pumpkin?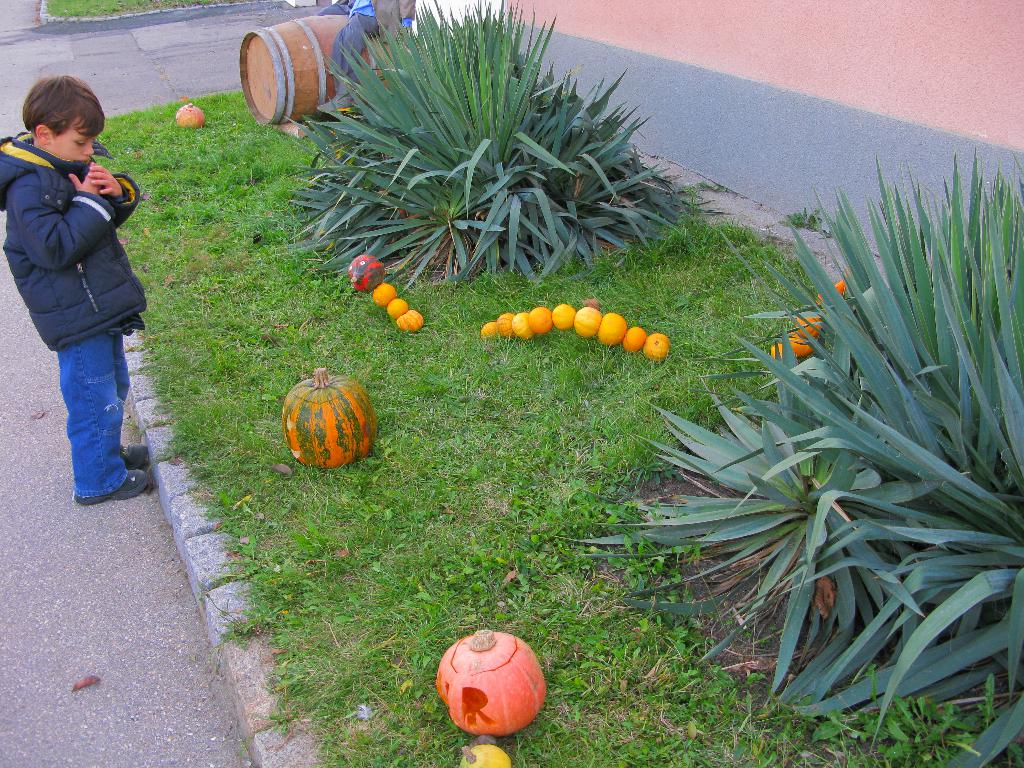
282, 366, 376, 476
